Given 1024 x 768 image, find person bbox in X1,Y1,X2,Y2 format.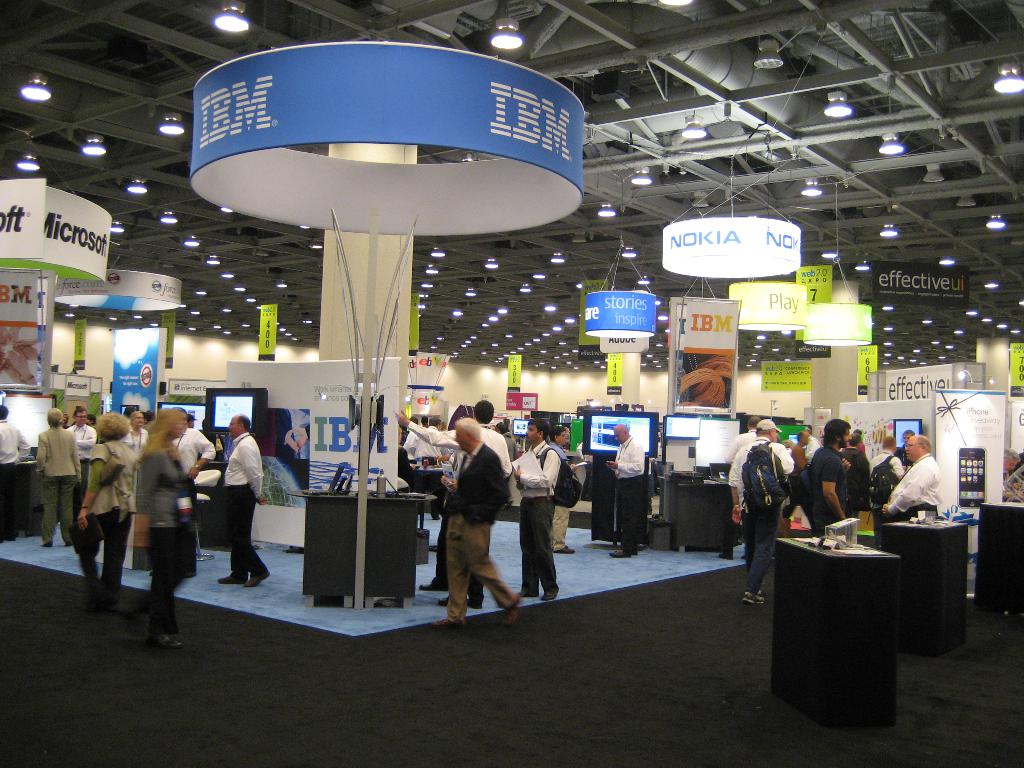
730,424,794,605.
